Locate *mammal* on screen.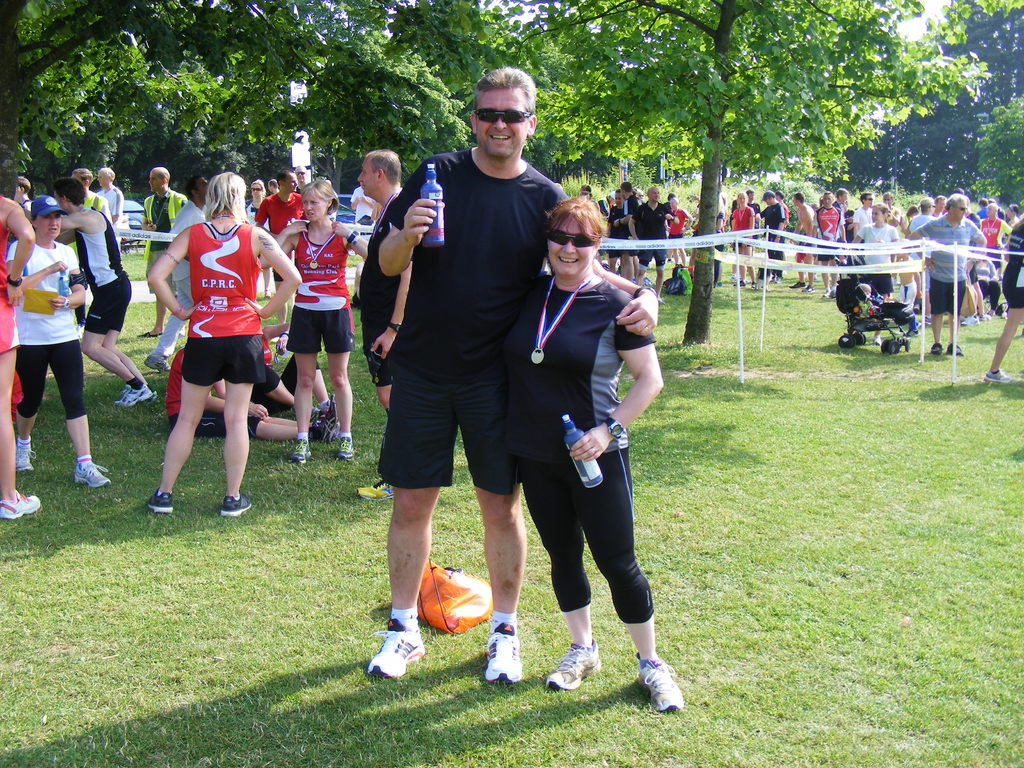
On screen at rect(959, 200, 986, 326).
